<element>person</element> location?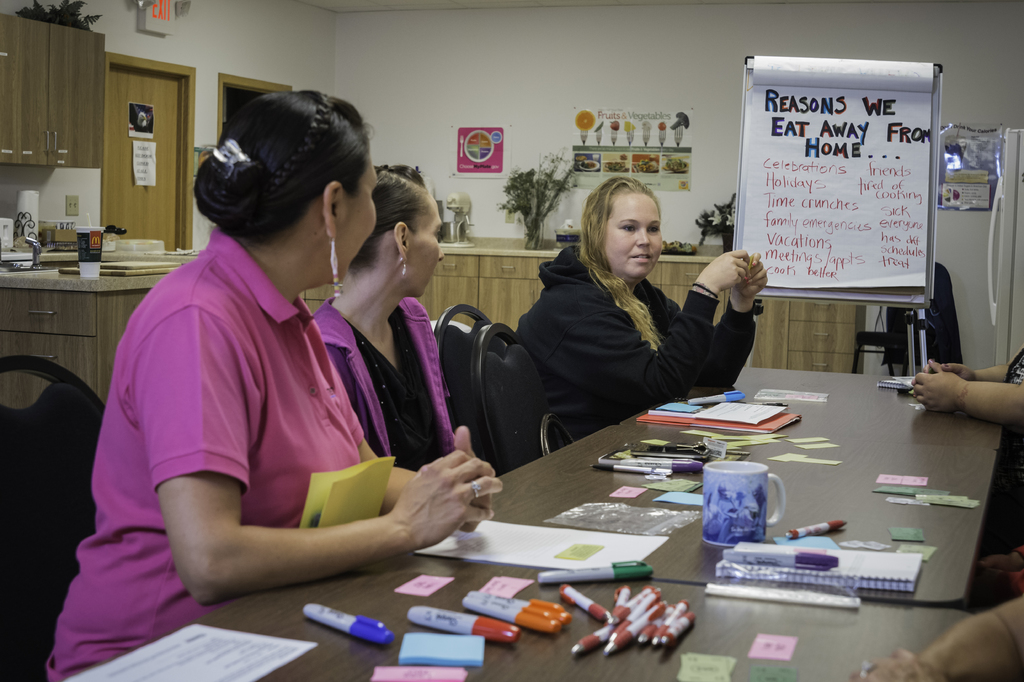
detection(310, 162, 463, 467)
